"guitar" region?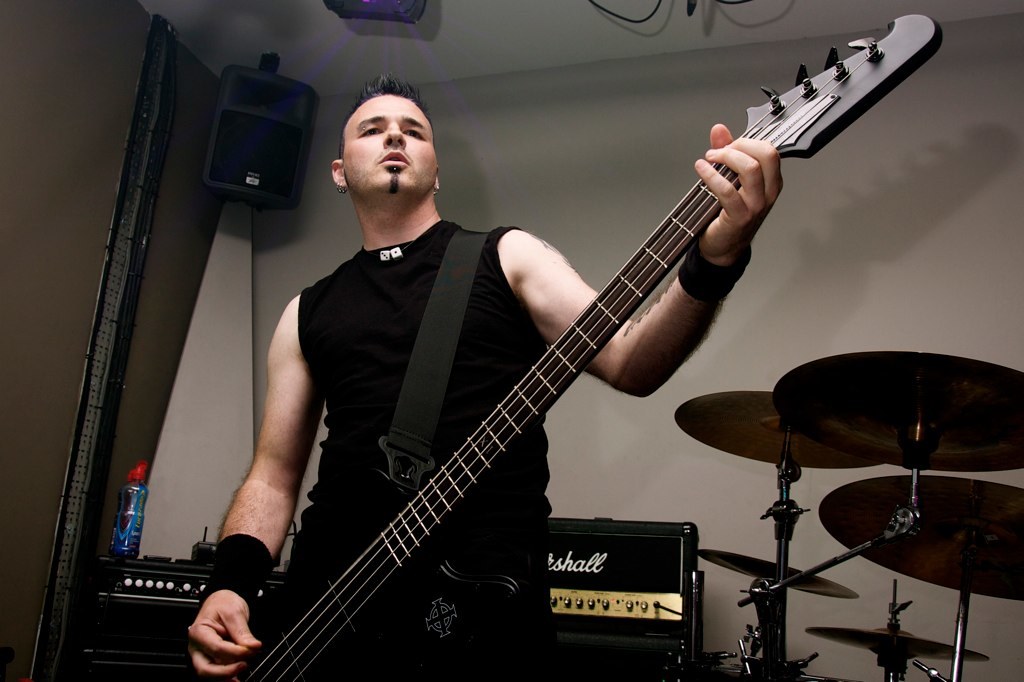
bbox=[176, 29, 907, 681]
